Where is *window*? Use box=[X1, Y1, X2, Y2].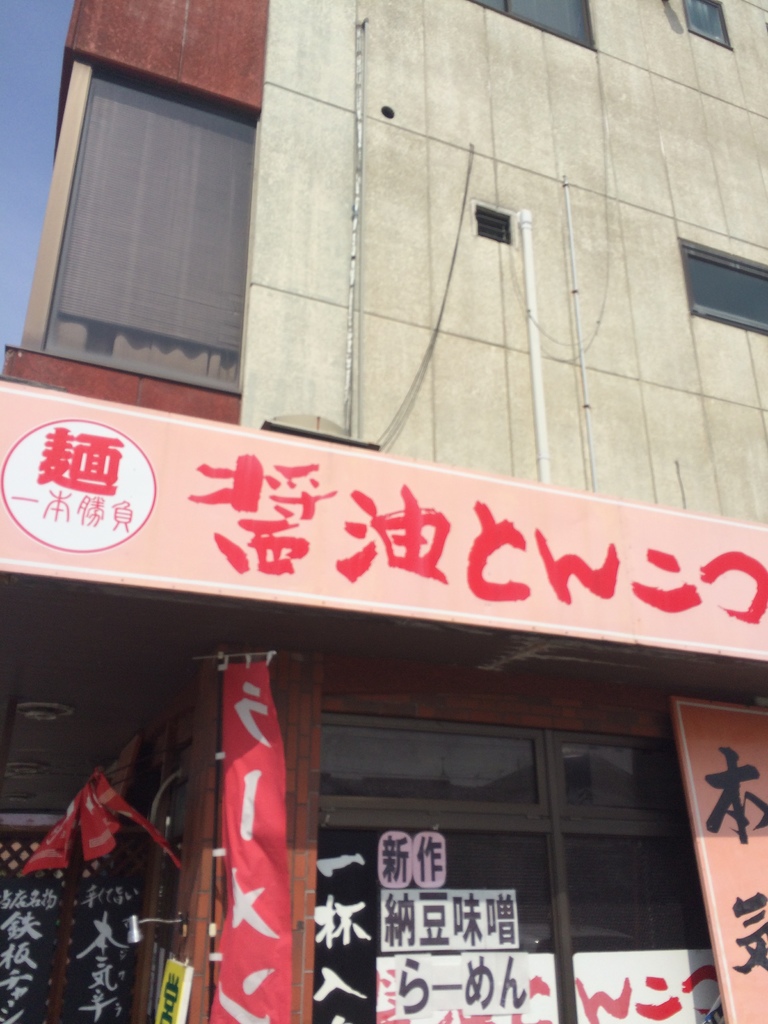
box=[684, 0, 730, 51].
